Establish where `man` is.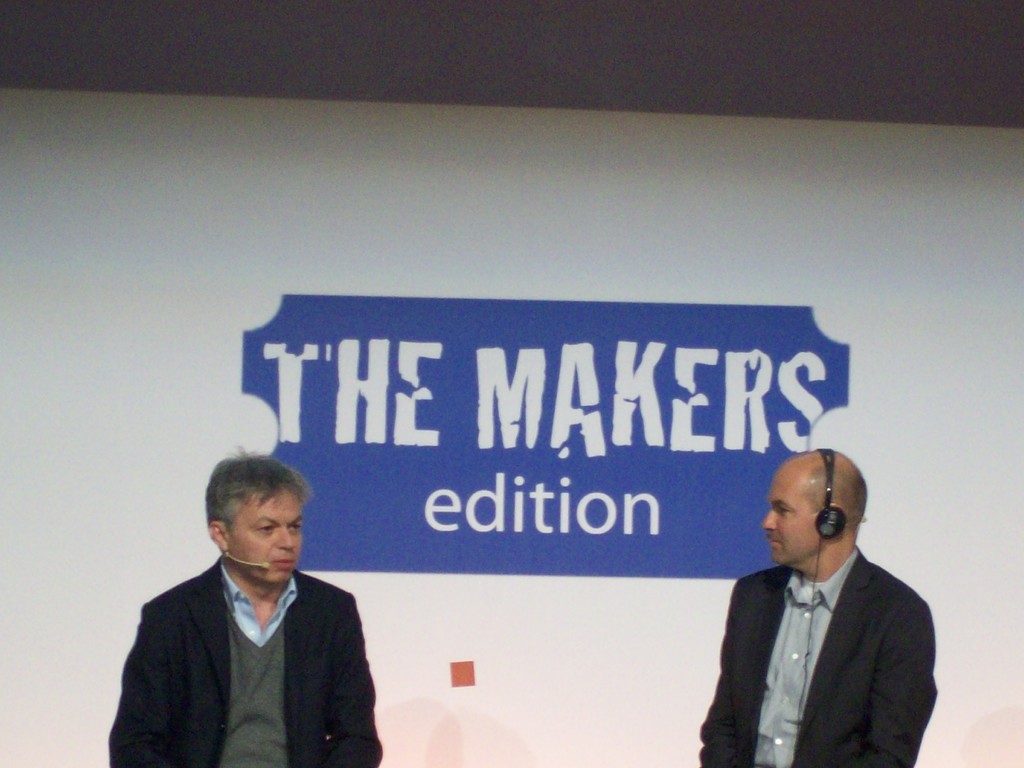
Established at box(86, 474, 381, 767).
